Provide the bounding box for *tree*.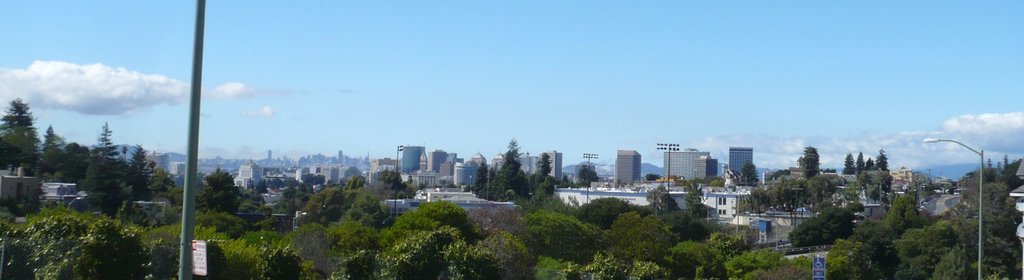
box=[841, 155, 855, 177].
